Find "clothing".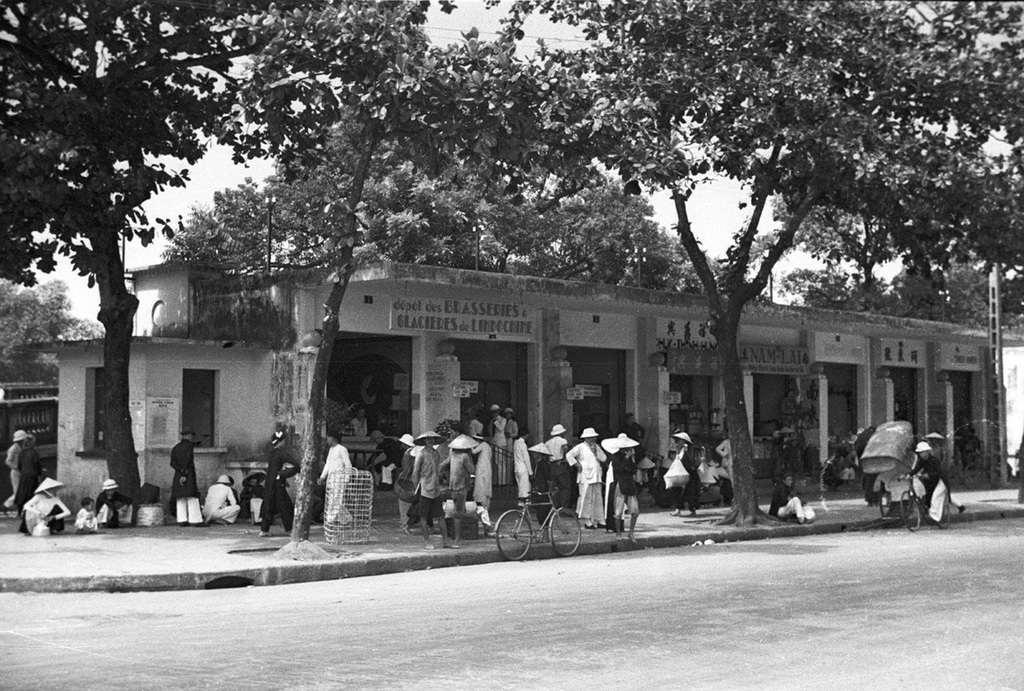
locate(13, 446, 42, 512).
